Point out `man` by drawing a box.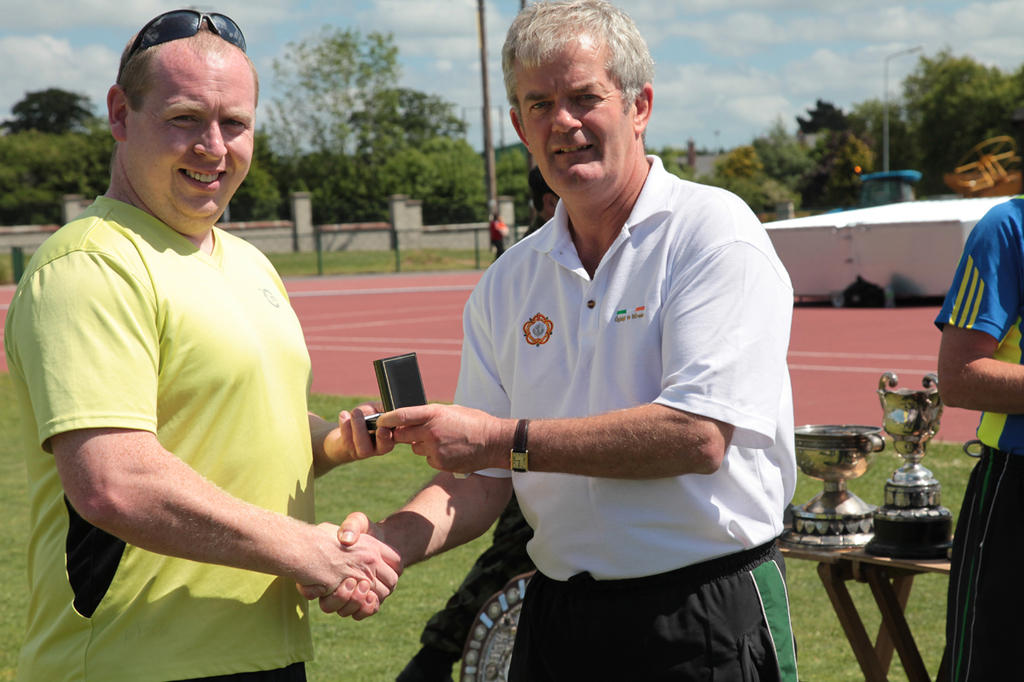
region(295, 0, 799, 681).
